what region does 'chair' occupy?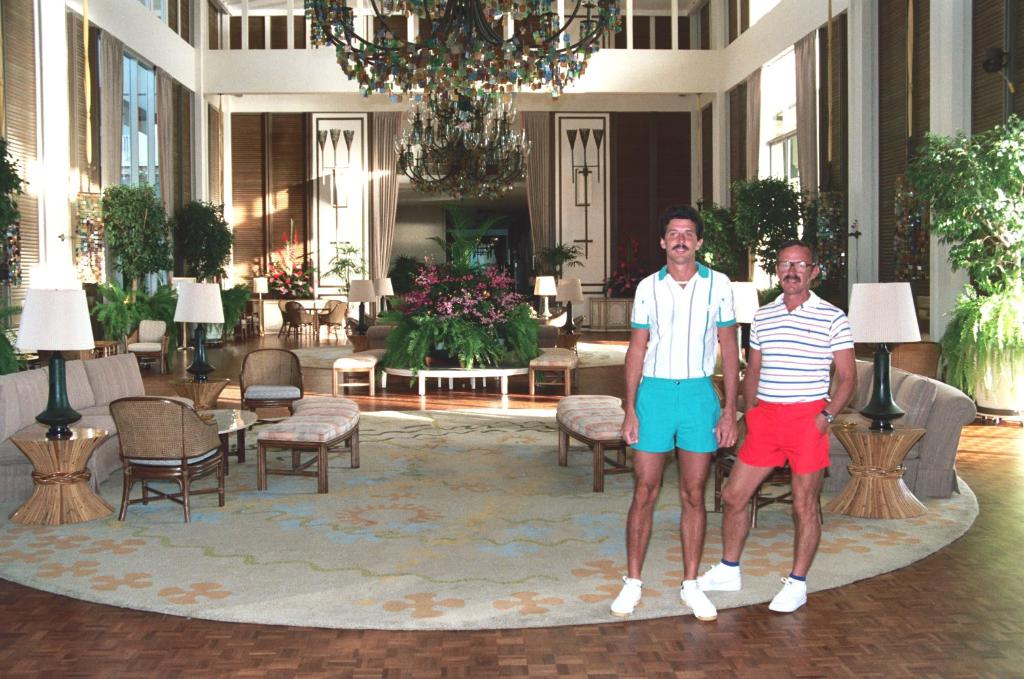
236, 346, 309, 454.
